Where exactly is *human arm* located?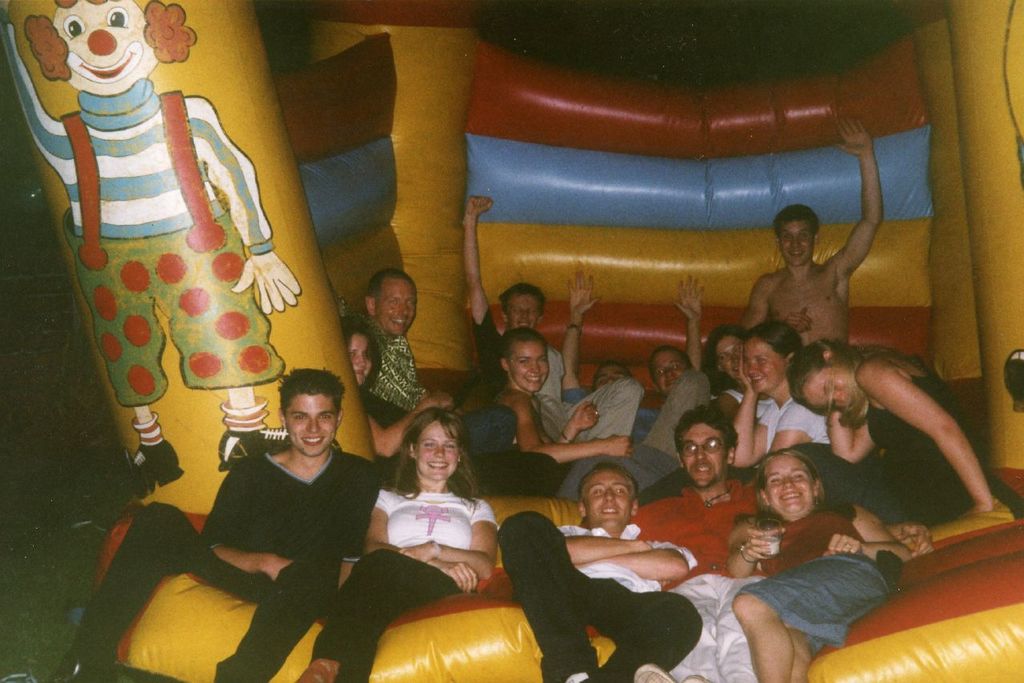
Its bounding box is [888,521,938,552].
